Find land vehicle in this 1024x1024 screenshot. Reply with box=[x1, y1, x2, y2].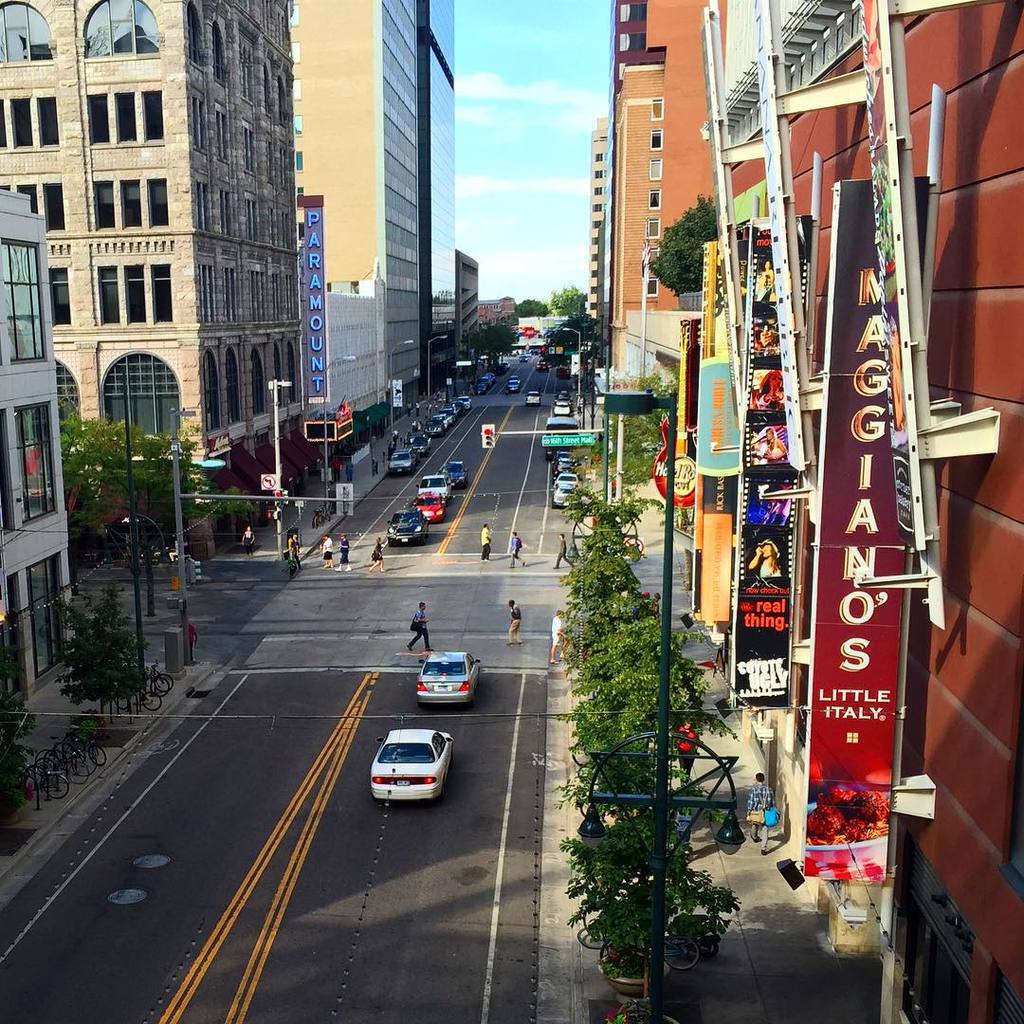
box=[388, 451, 416, 469].
